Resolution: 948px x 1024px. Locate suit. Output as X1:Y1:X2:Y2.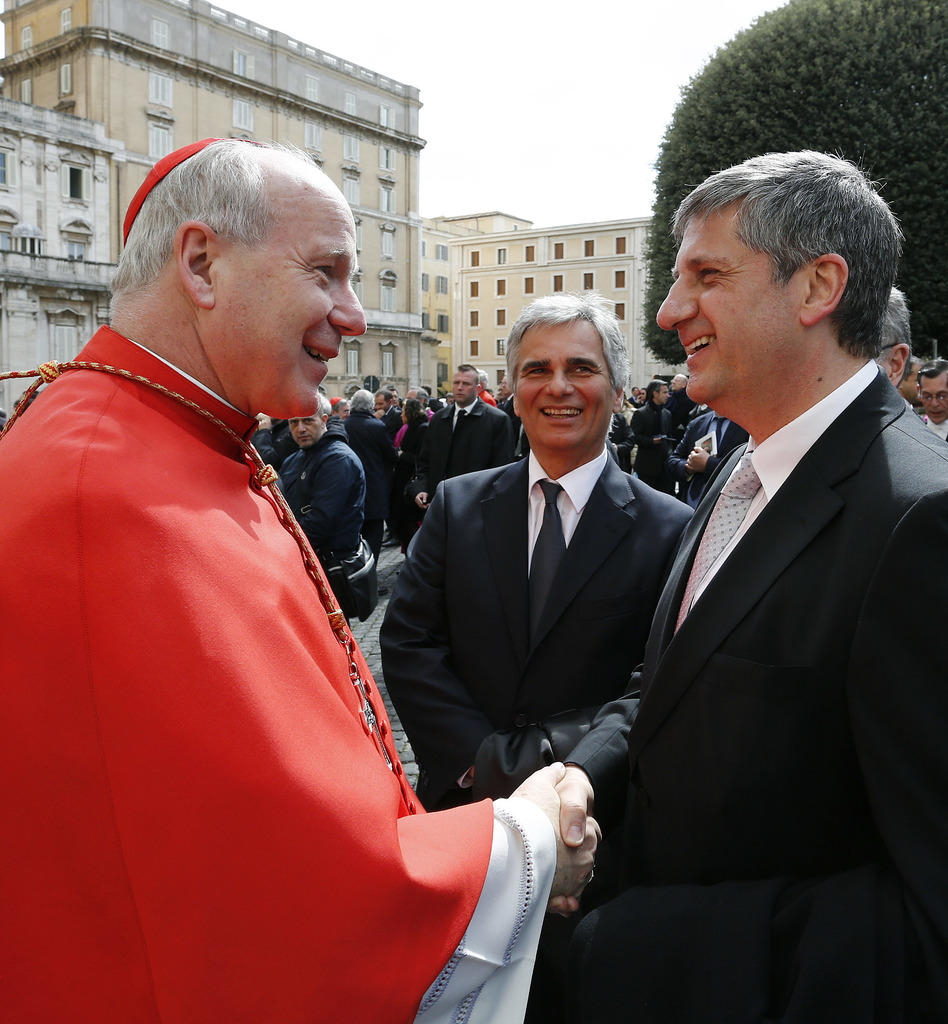
417:401:508:497.
